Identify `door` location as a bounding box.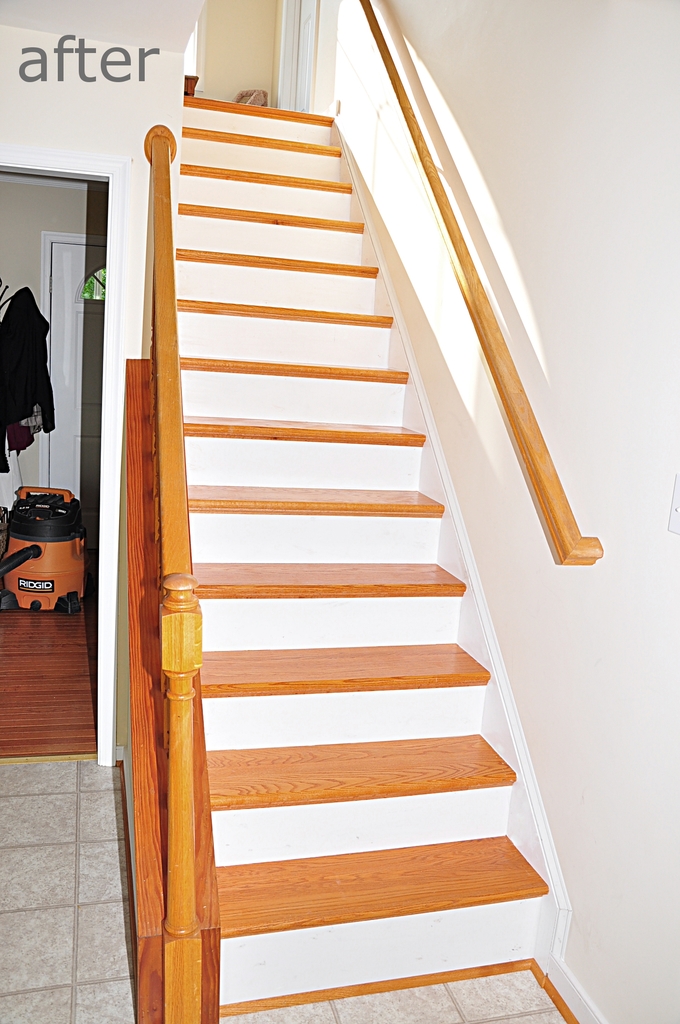
[x1=44, y1=233, x2=105, y2=529].
